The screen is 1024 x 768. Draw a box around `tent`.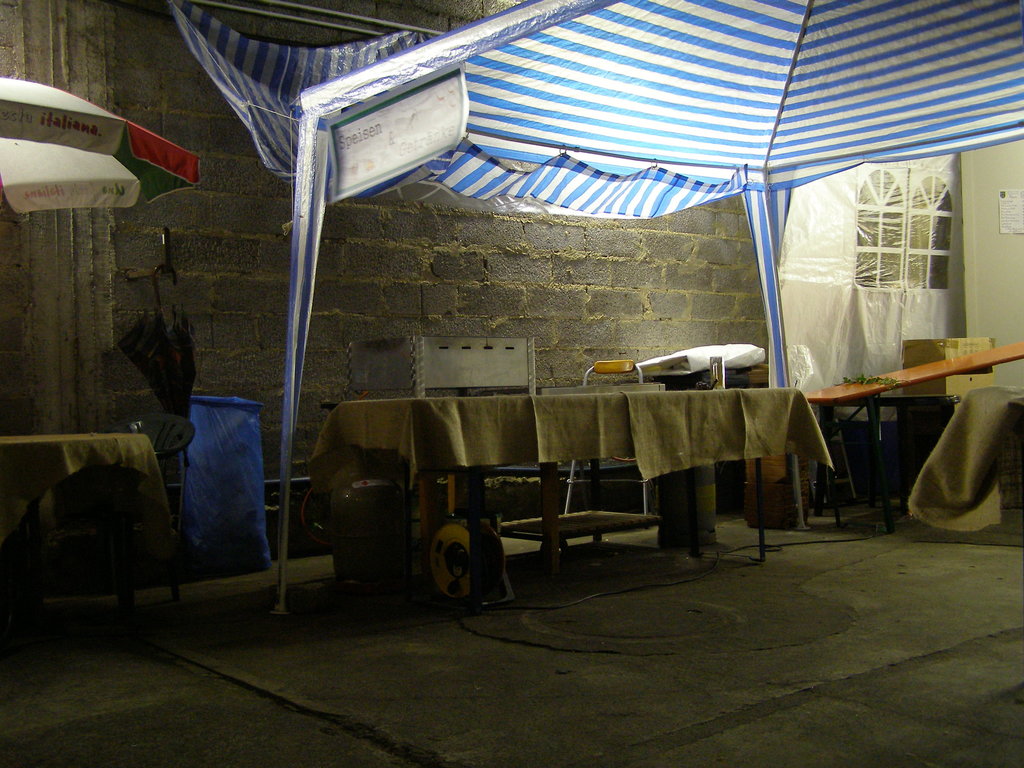
box=[159, 0, 1023, 620].
